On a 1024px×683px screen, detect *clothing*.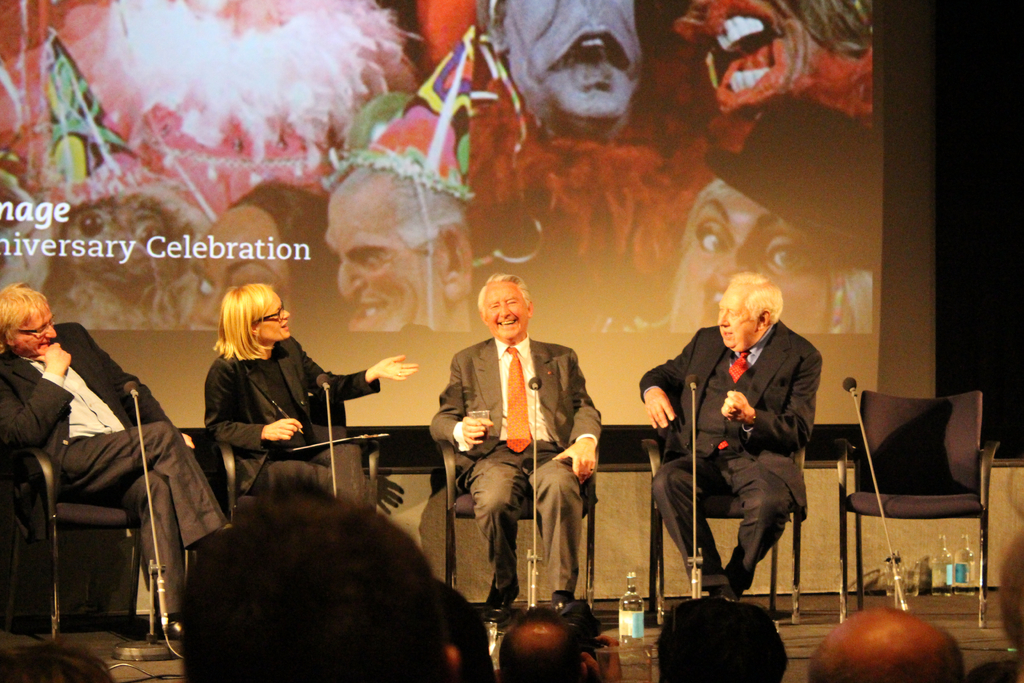
bbox=(202, 335, 380, 506).
